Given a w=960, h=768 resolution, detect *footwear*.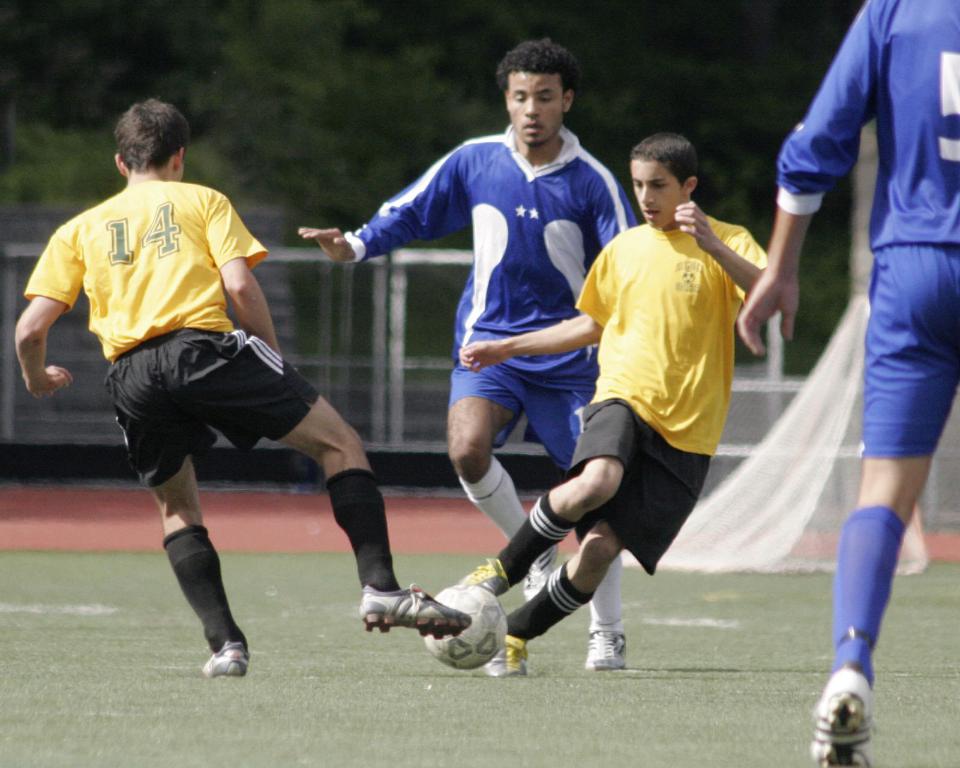
<region>811, 672, 875, 767</region>.
